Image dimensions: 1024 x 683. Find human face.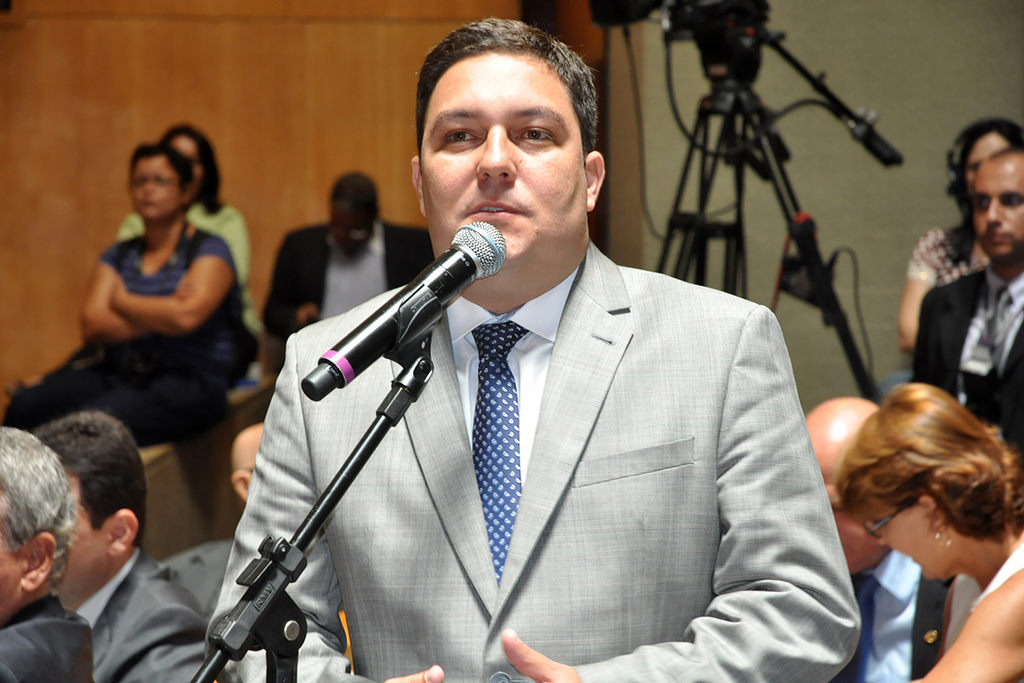
x1=63 y1=476 x2=112 y2=608.
